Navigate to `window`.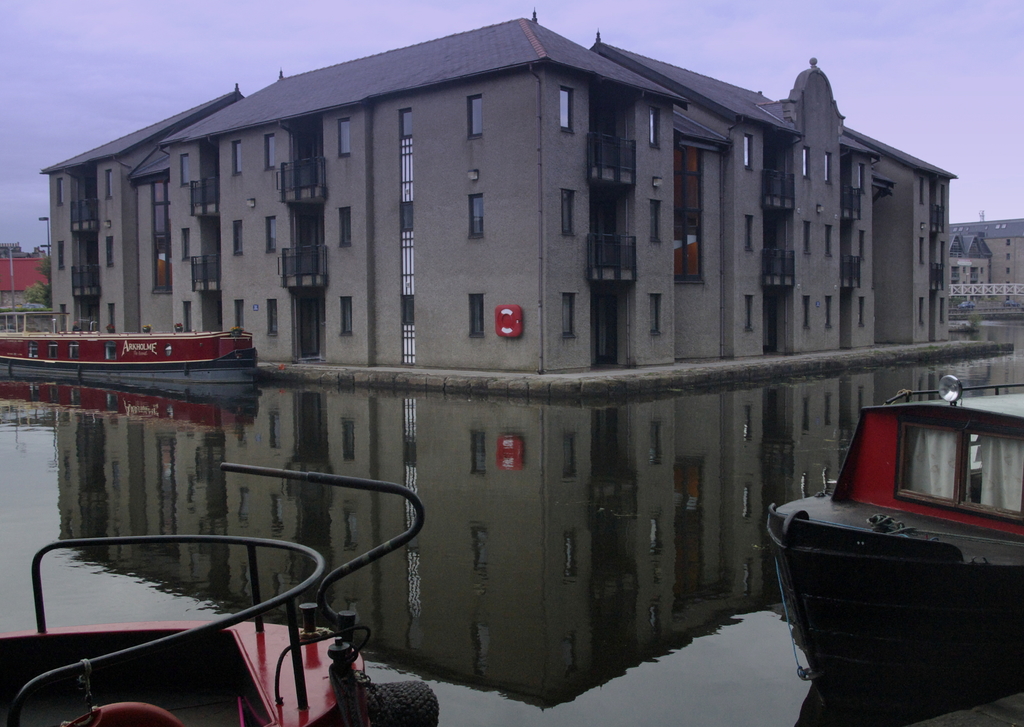
Navigation target: box(1007, 268, 1008, 273).
